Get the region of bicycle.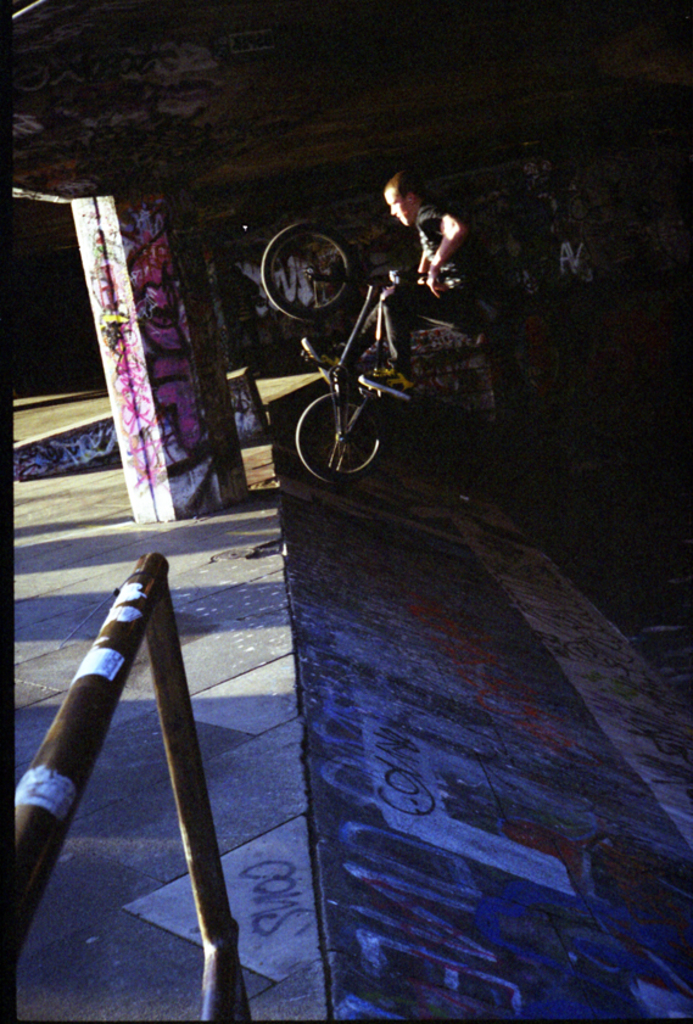
(left=281, top=229, right=454, bottom=496).
